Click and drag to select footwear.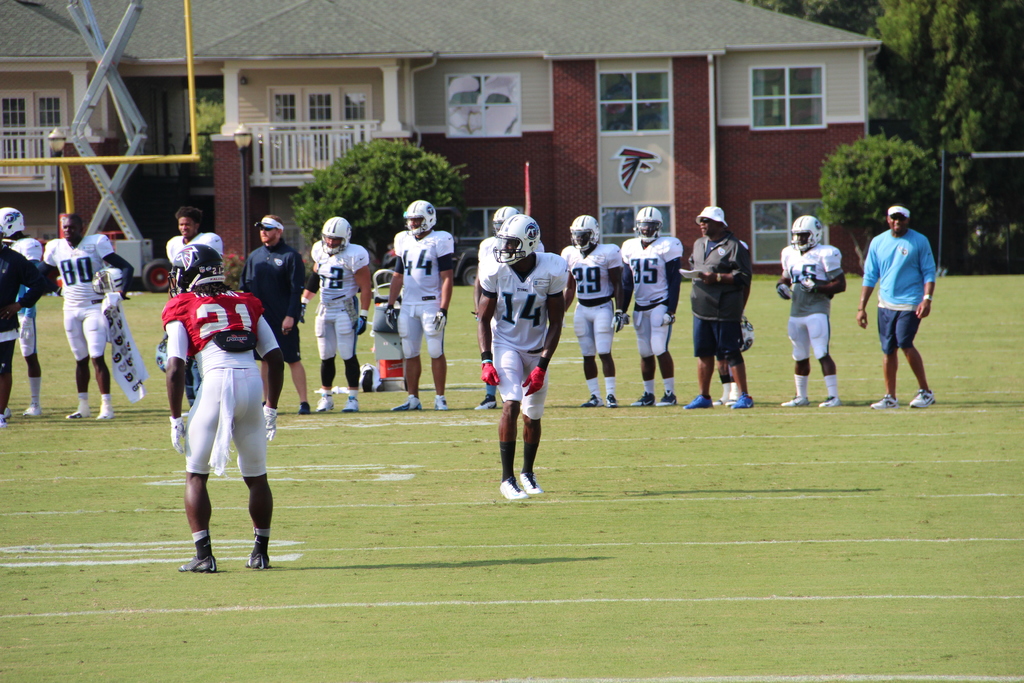
Selection: box=[178, 553, 217, 573].
